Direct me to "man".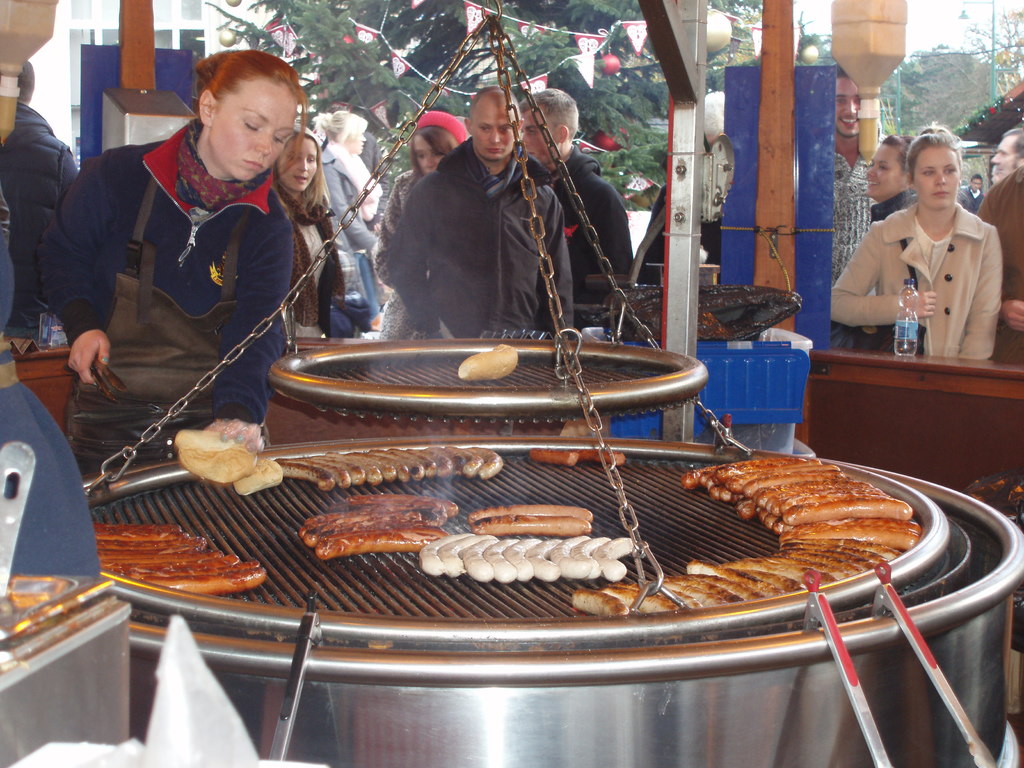
Direction: <bbox>833, 62, 881, 353</bbox>.
